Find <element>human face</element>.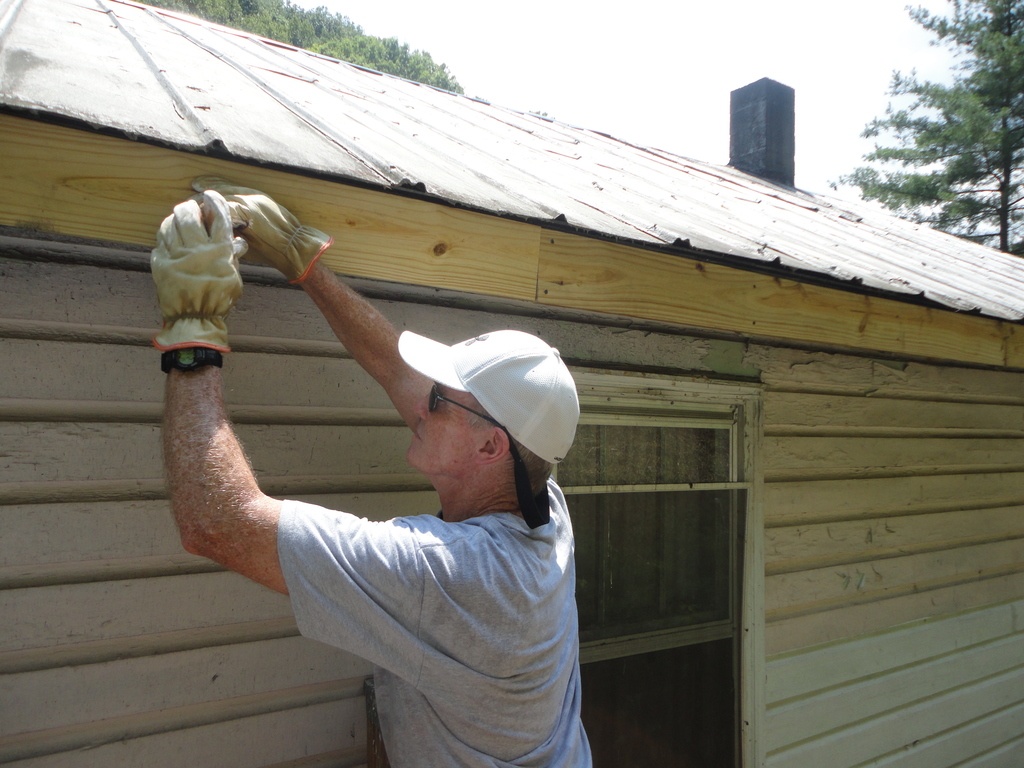
crop(404, 378, 475, 472).
